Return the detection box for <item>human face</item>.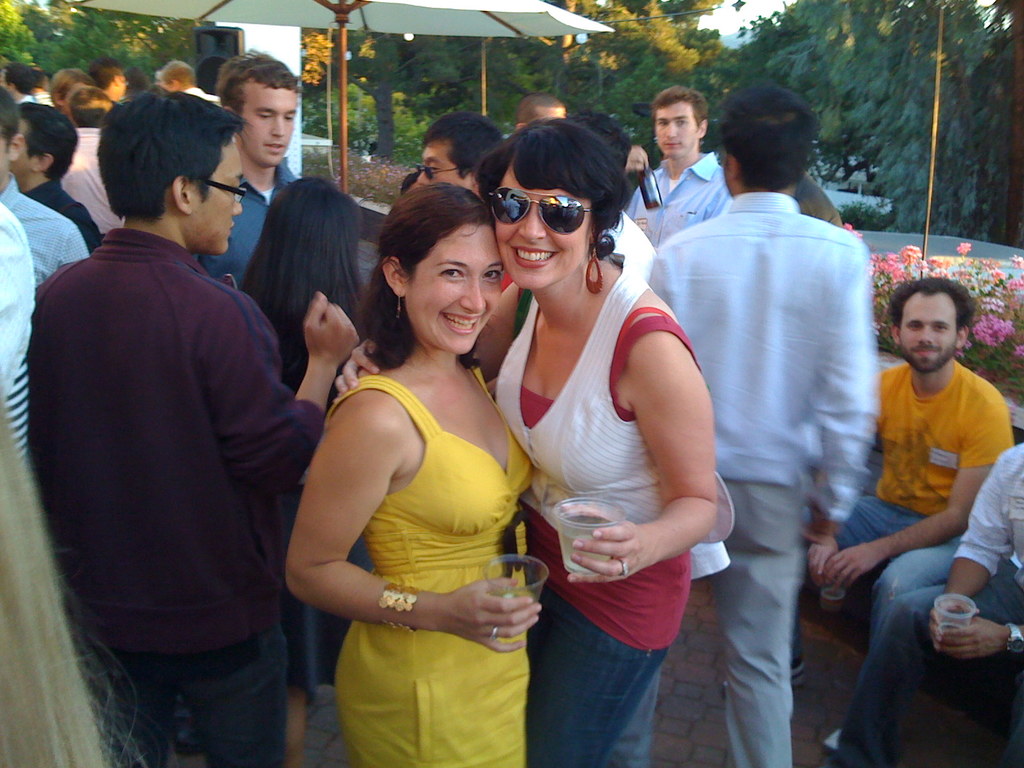
900 289 961 378.
